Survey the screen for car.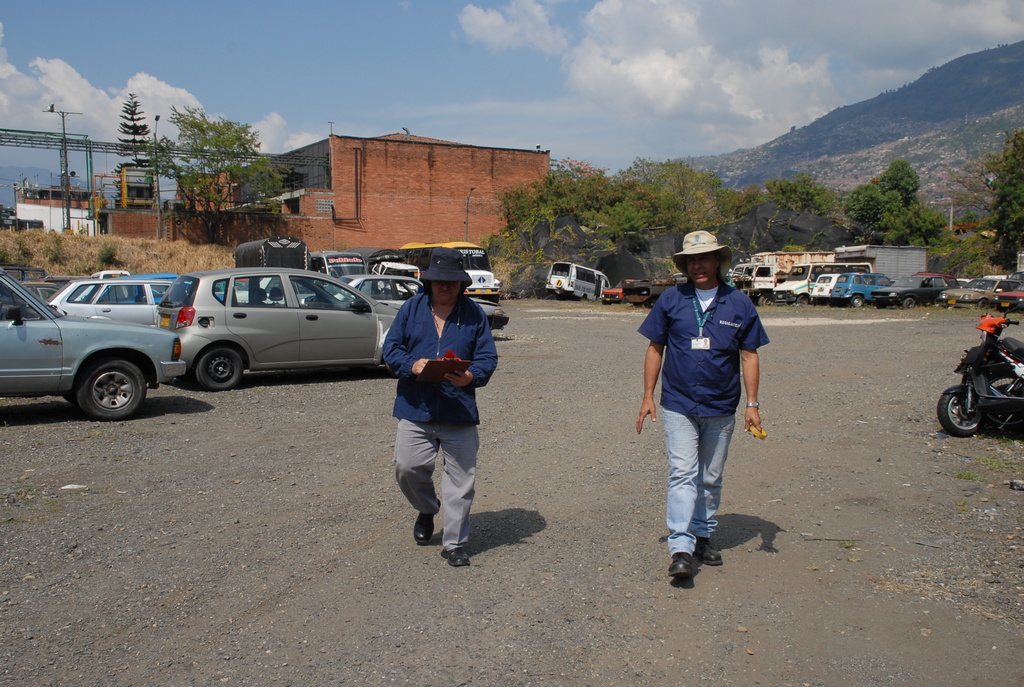
Survey found: [left=153, top=266, right=397, bottom=393].
